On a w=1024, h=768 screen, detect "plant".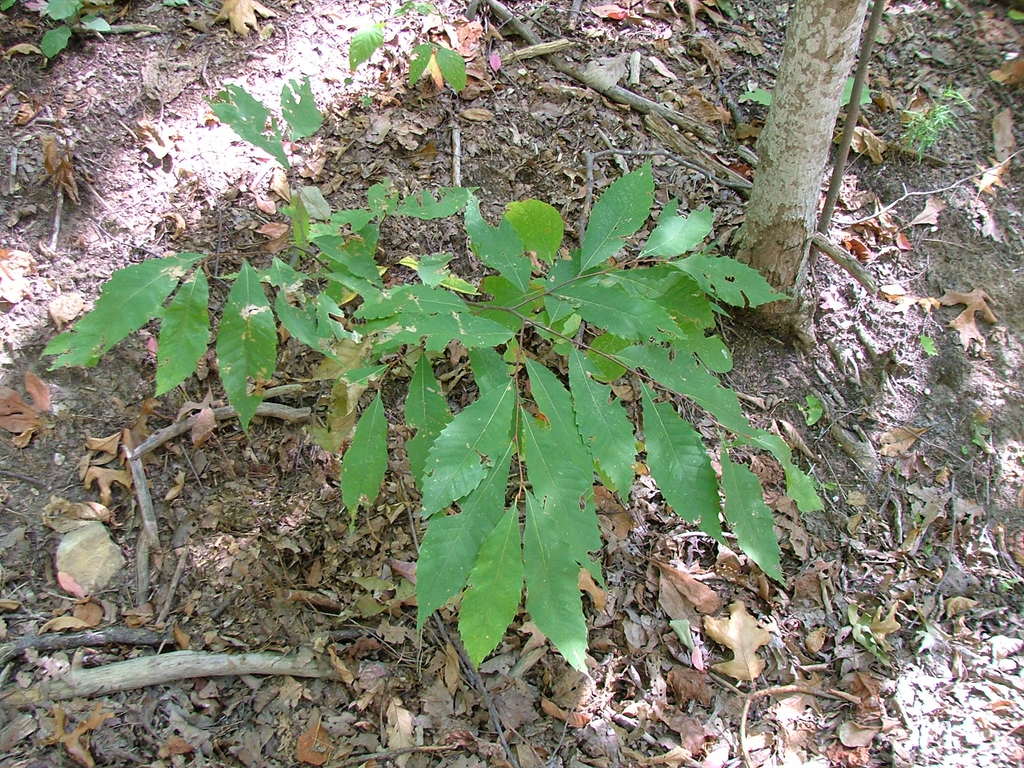
36, 234, 351, 430.
